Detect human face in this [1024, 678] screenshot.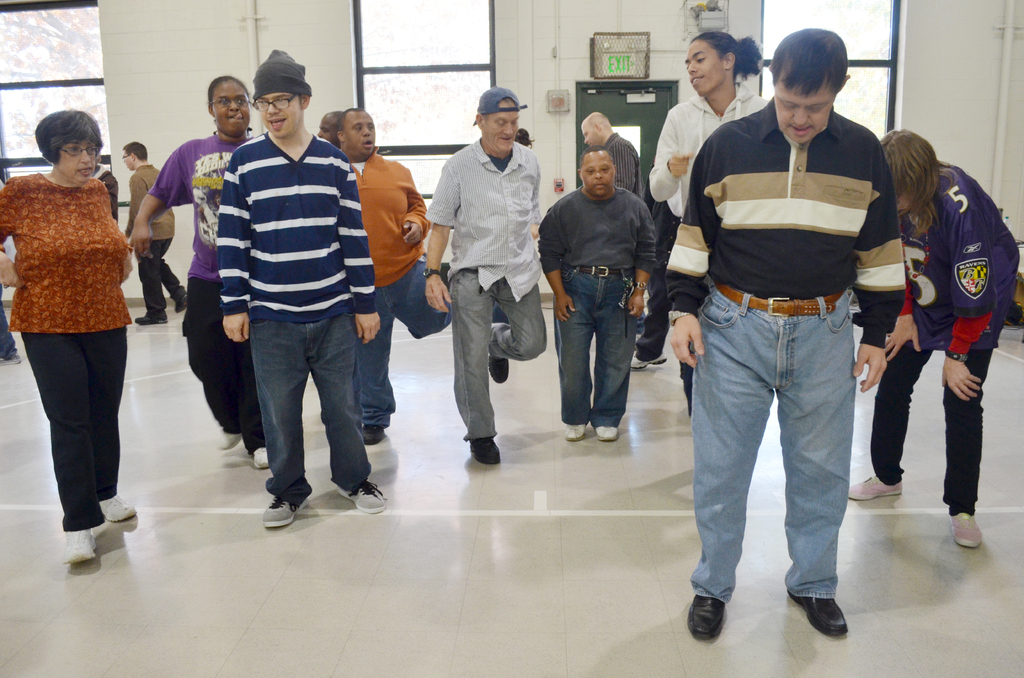
Detection: 684,40,728,95.
